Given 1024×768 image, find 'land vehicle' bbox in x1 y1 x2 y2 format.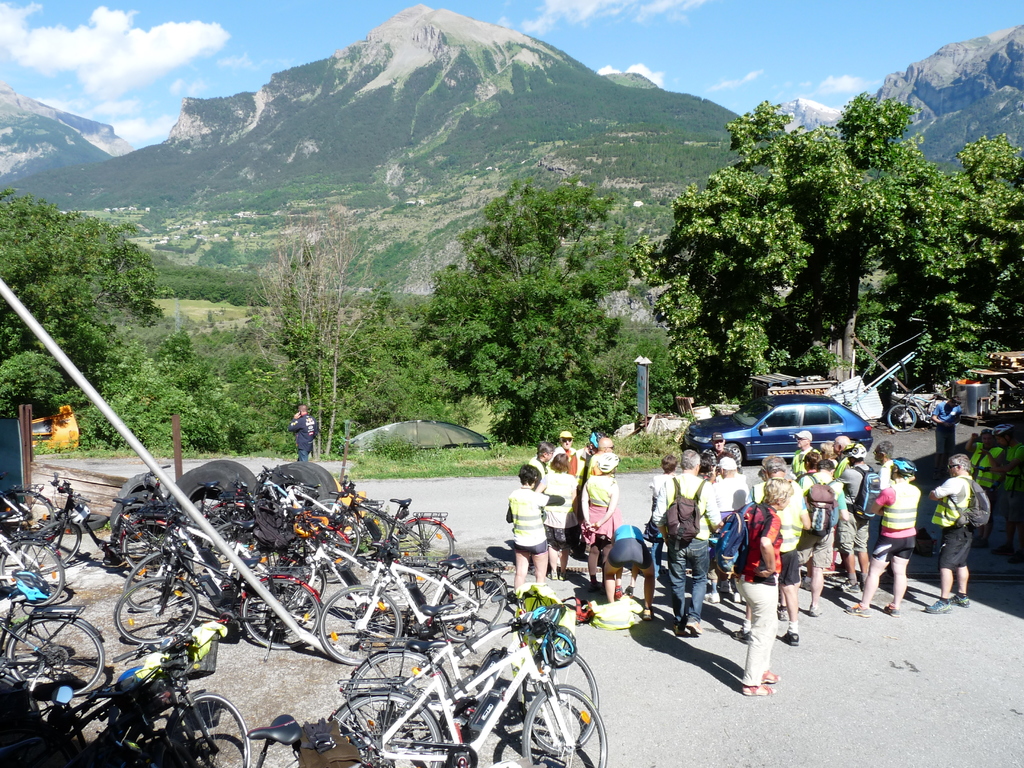
890 388 962 435.
